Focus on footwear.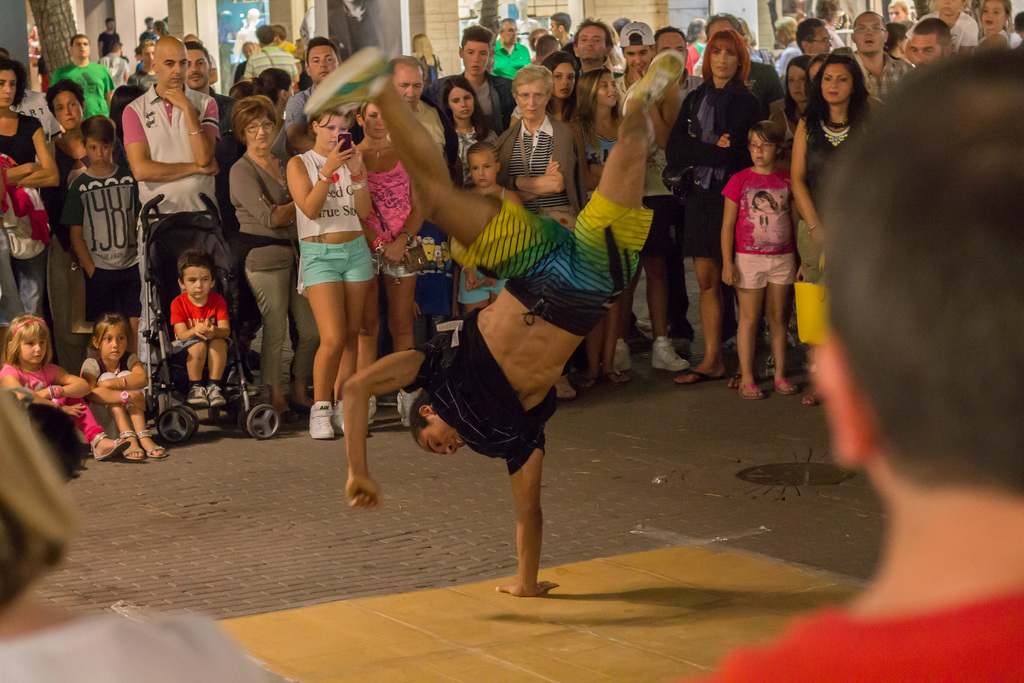
Focused at left=613, top=49, right=685, bottom=111.
